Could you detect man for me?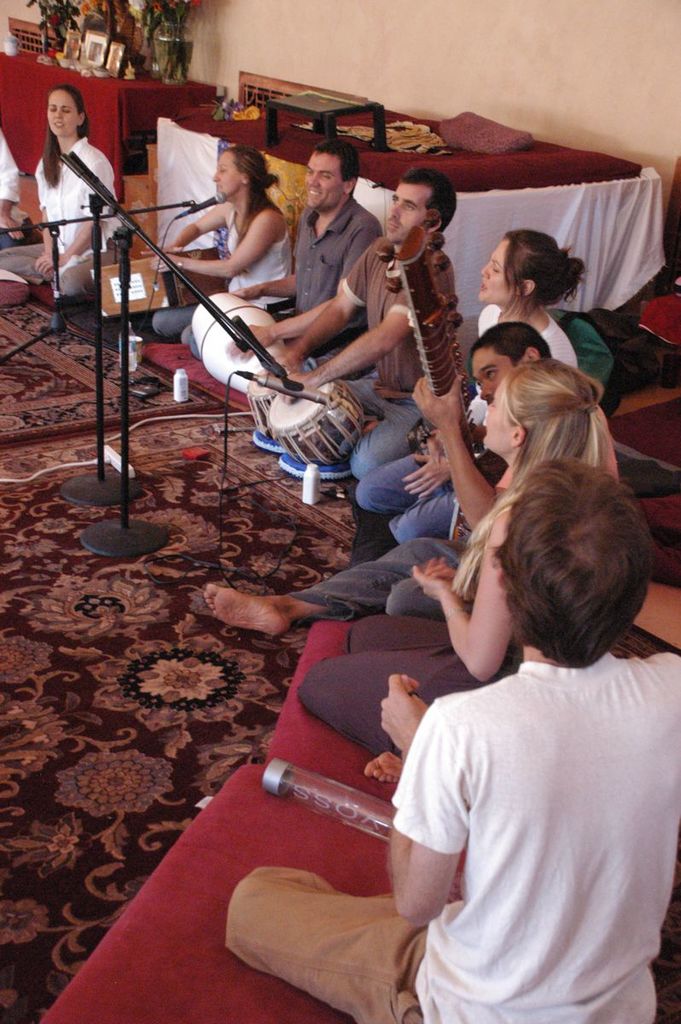
Detection result: 256 155 469 485.
